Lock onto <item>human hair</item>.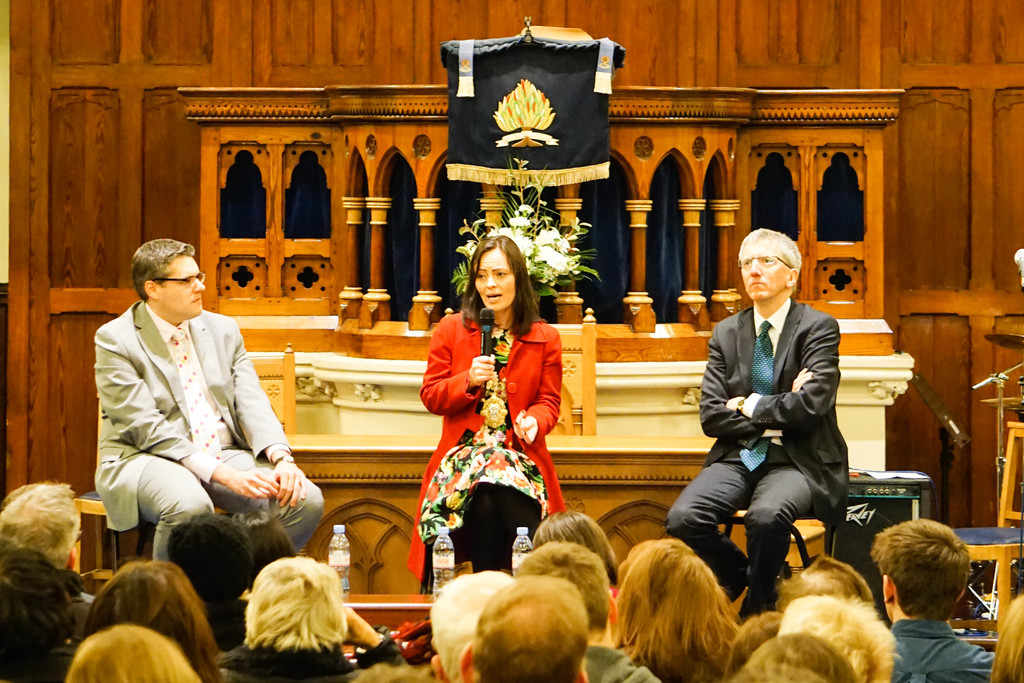
Locked: {"x1": 731, "y1": 632, "x2": 858, "y2": 682}.
